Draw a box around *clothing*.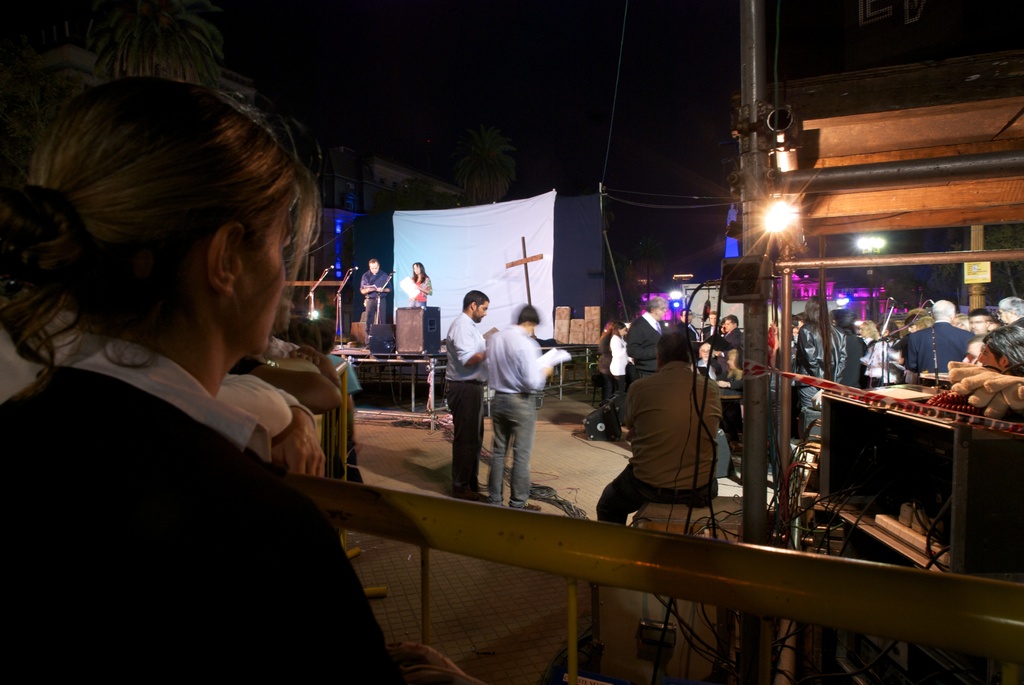
<region>604, 326, 632, 400</region>.
